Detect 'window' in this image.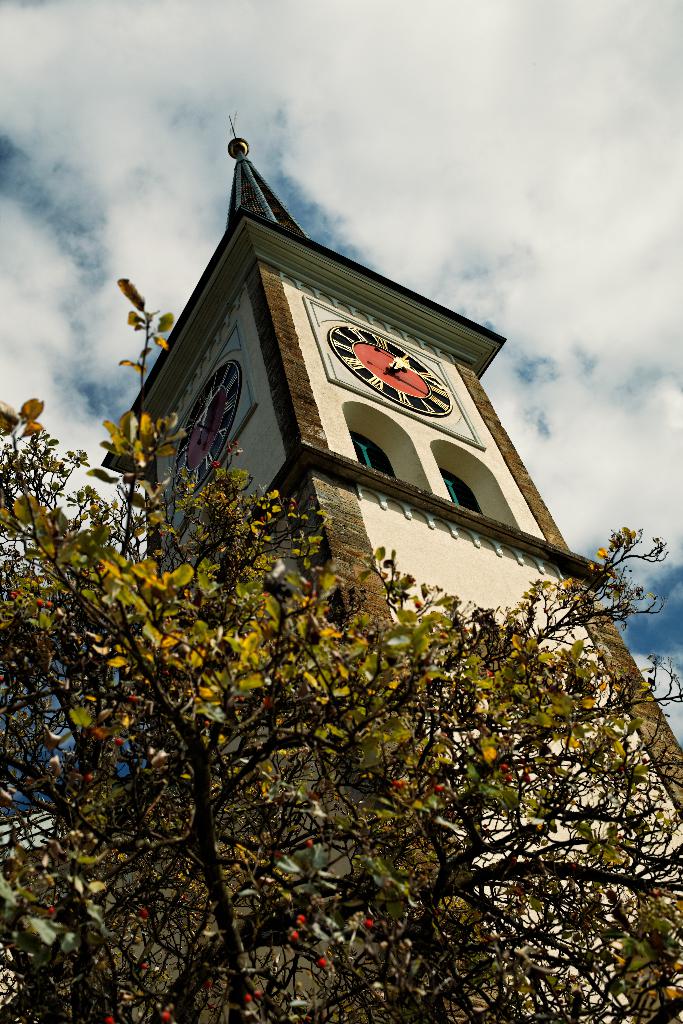
Detection: locate(351, 431, 393, 476).
